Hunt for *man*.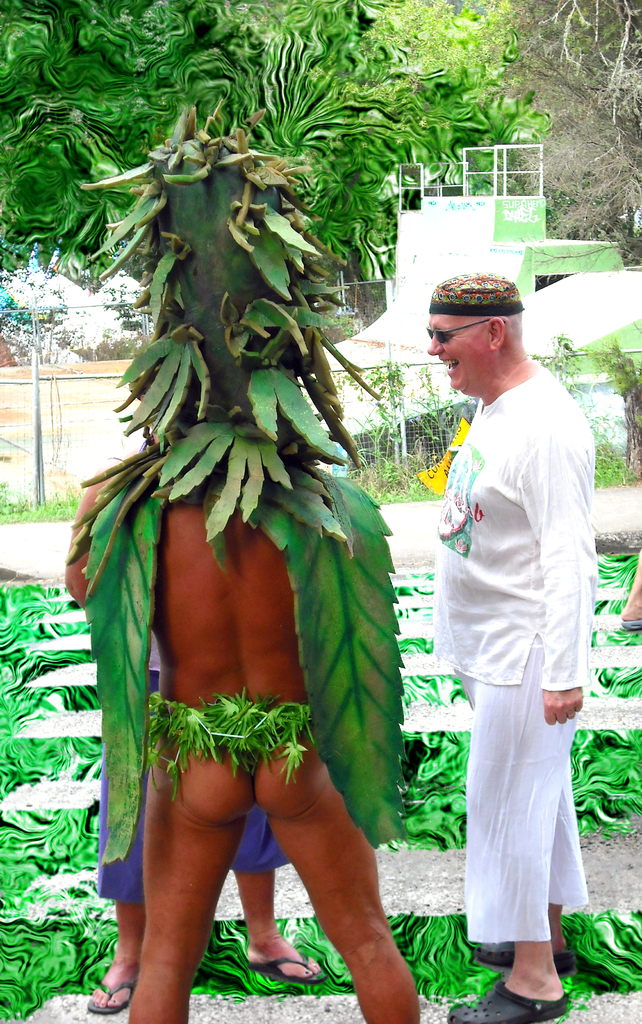
Hunted down at <region>65, 108, 420, 1023</region>.
